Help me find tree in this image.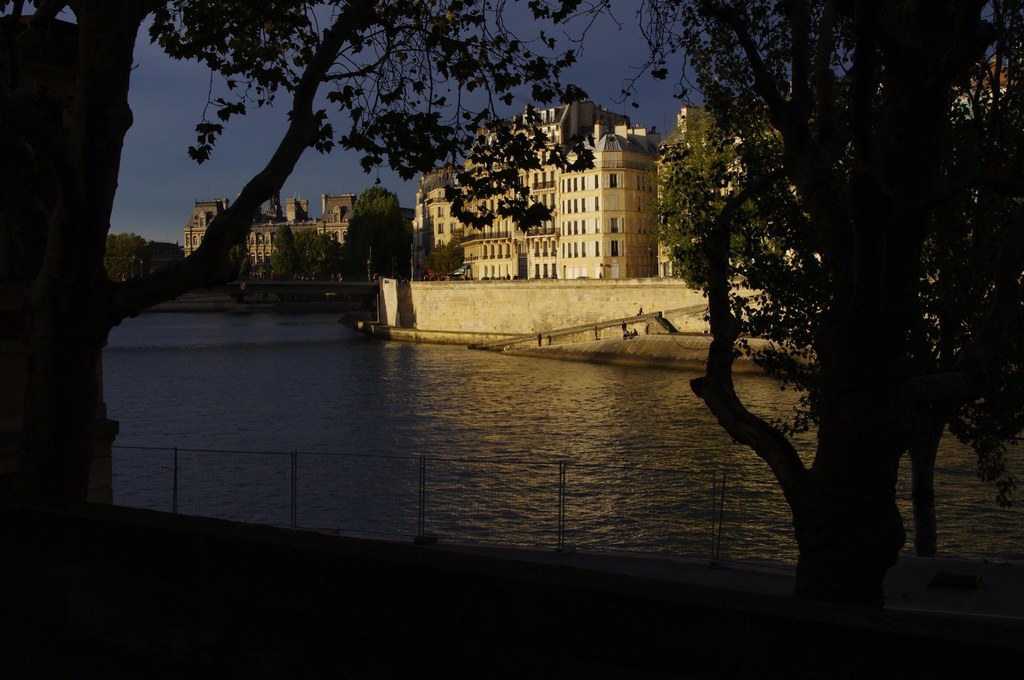
Found it: pyautogui.locateOnScreen(424, 243, 461, 274).
